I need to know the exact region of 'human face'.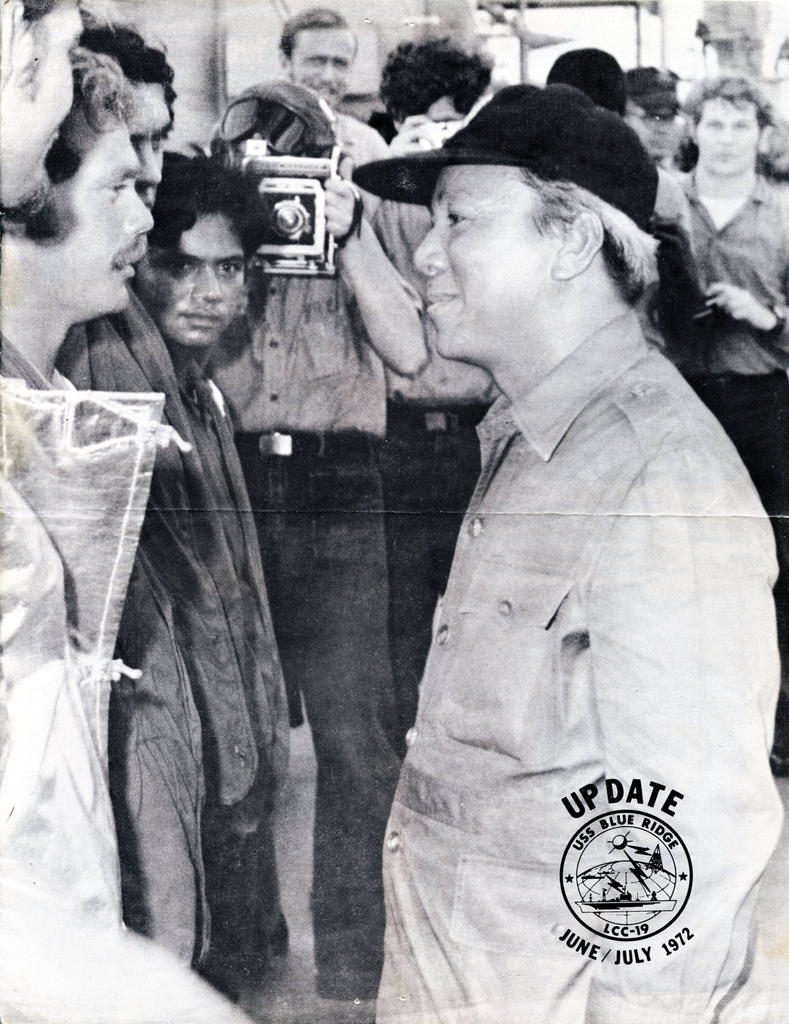
Region: l=135, t=211, r=250, b=350.
